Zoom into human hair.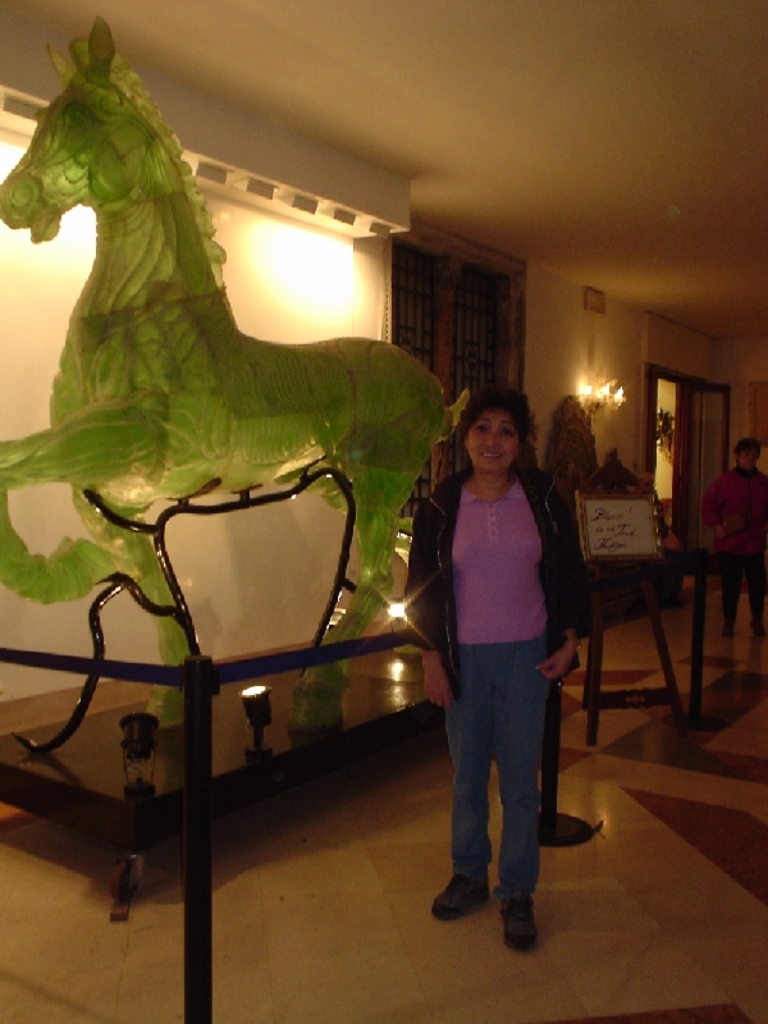
Zoom target: (447,398,543,480).
